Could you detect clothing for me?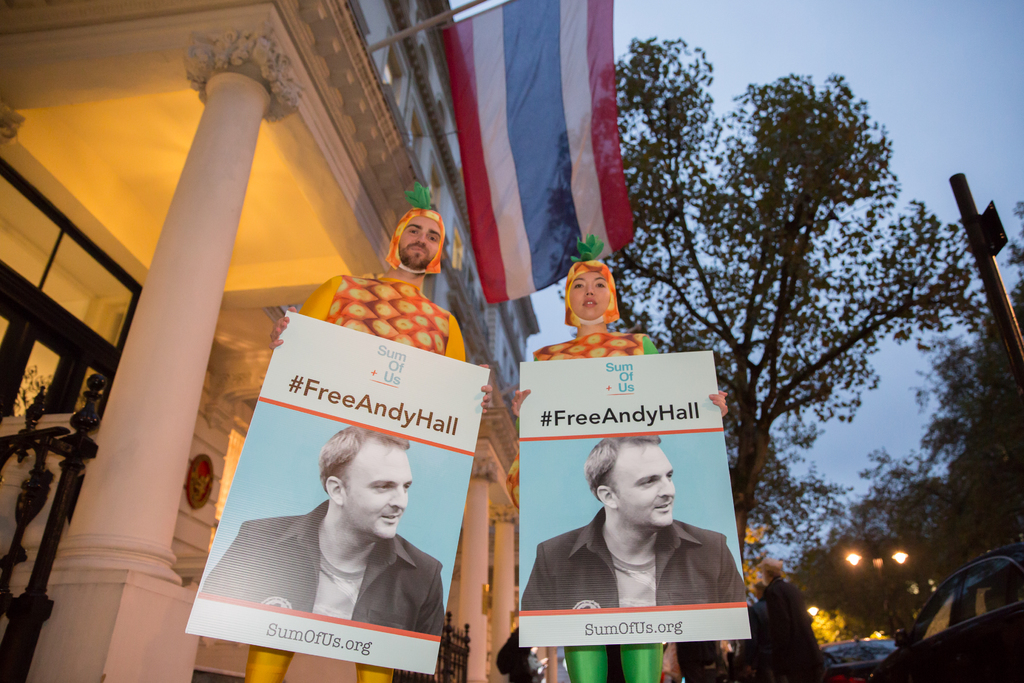
Detection result: [x1=748, y1=574, x2=825, y2=682].
